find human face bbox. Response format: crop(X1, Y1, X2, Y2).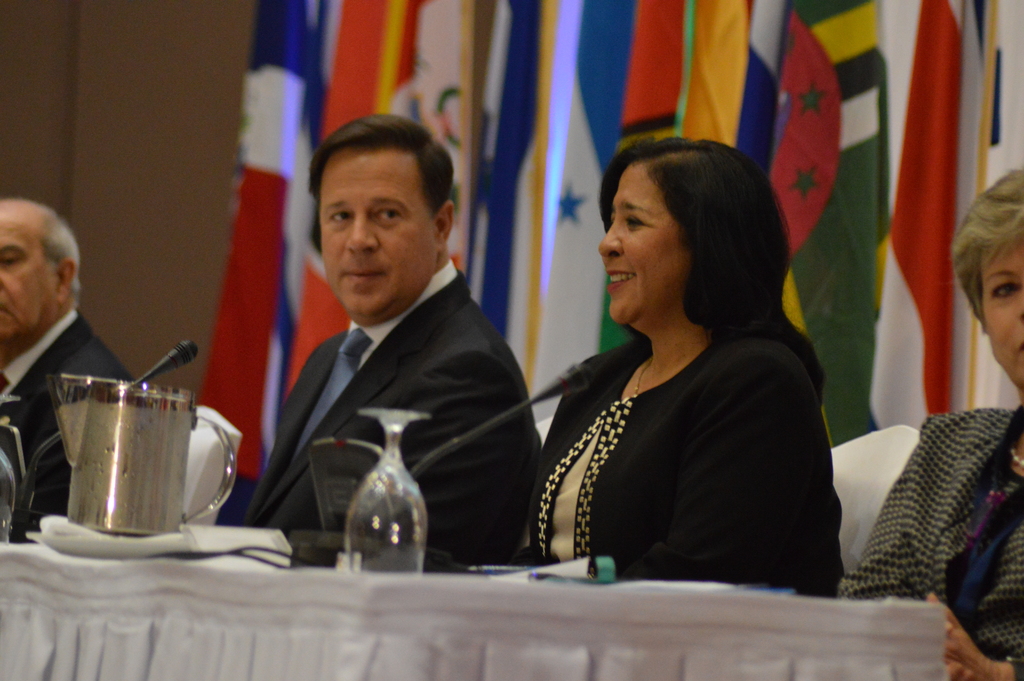
crop(598, 162, 690, 325).
